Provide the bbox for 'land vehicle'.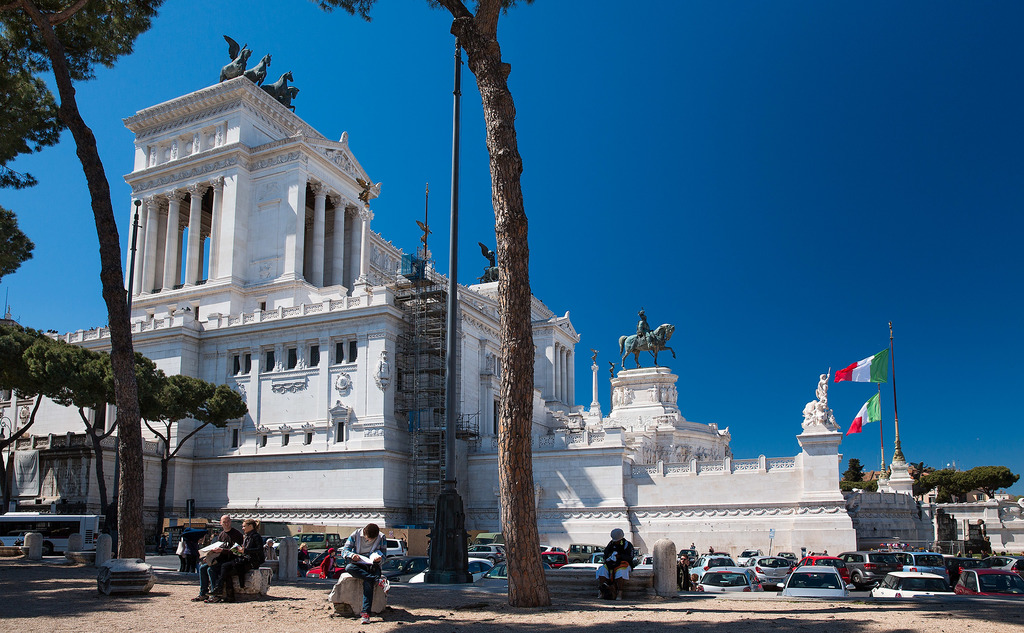
(left=693, top=554, right=737, bottom=566).
